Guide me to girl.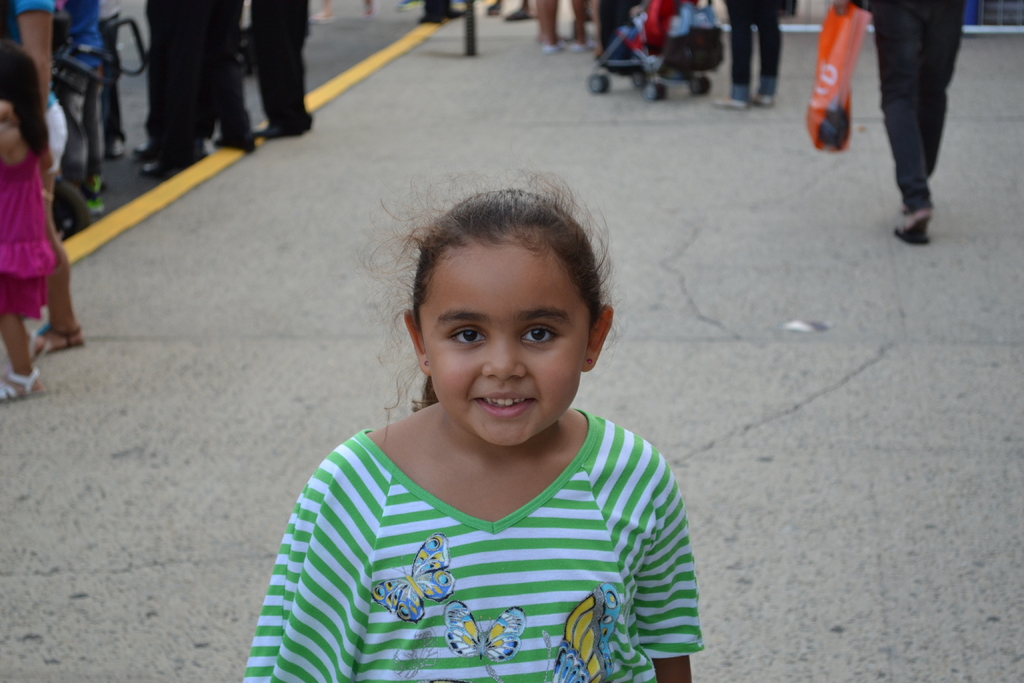
Guidance: [left=239, top=169, right=712, bottom=682].
